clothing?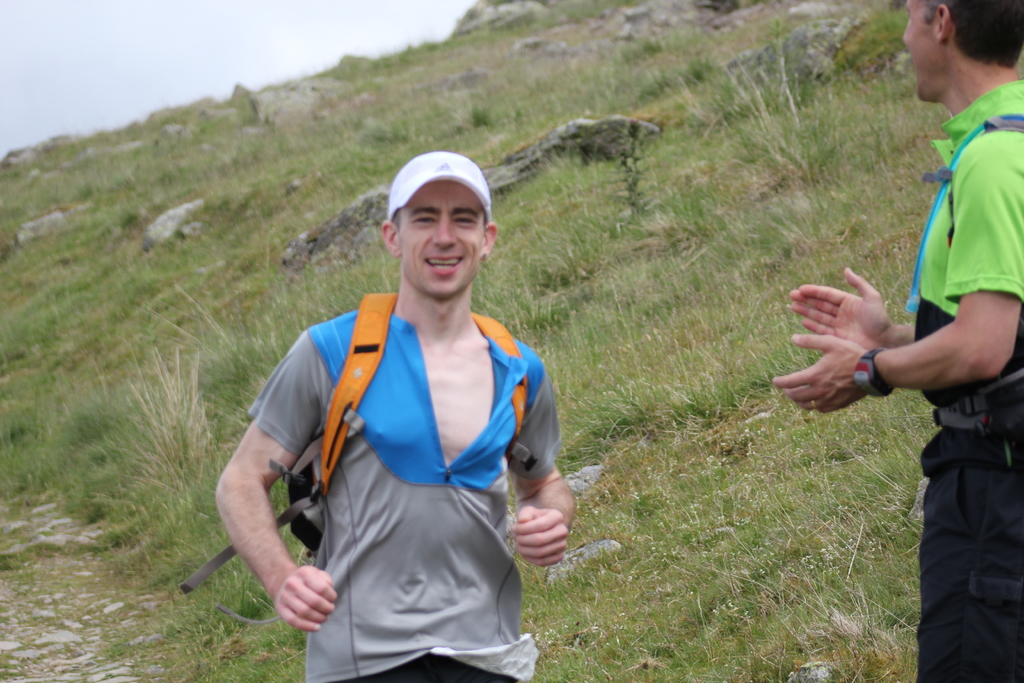
[left=906, top=79, right=1023, bottom=682]
